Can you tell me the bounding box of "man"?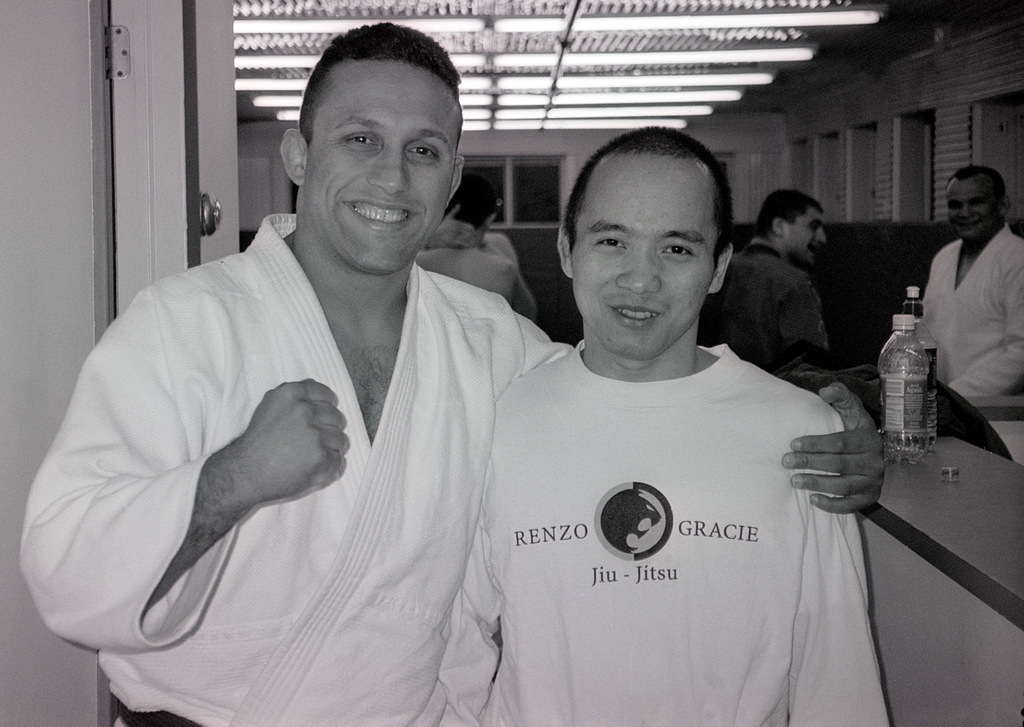
{"left": 415, "top": 168, "right": 534, "bottom": 322}.
